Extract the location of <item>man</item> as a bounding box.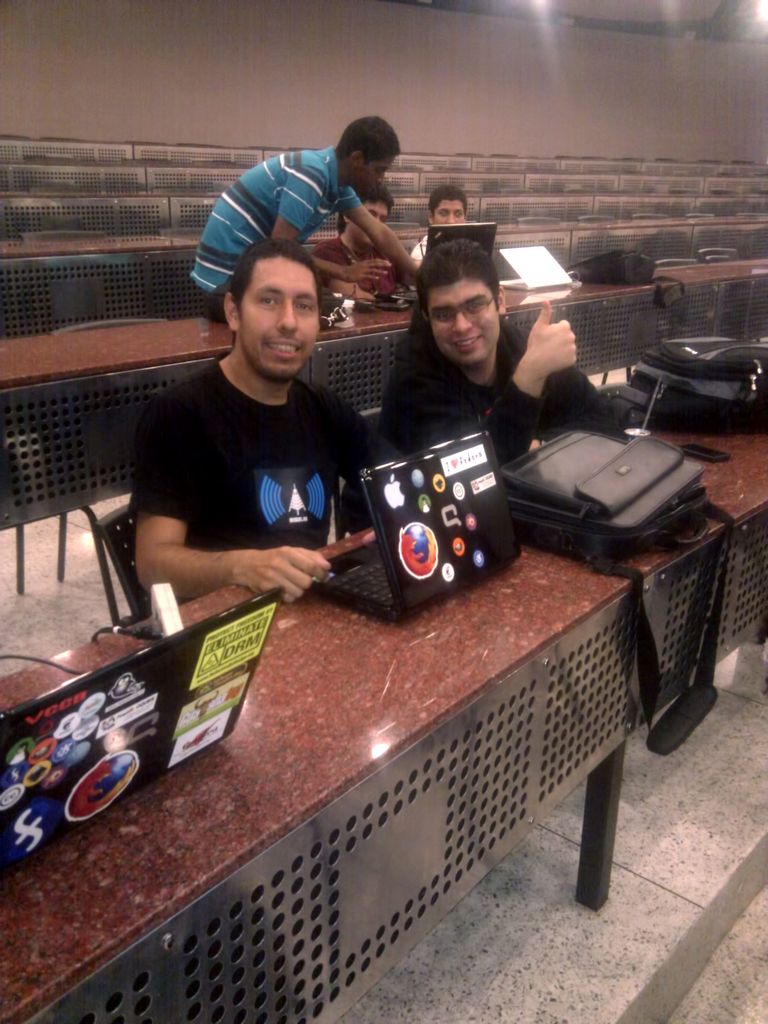
pyautogui.locateOnScreen(406, 184, 471, 275).
